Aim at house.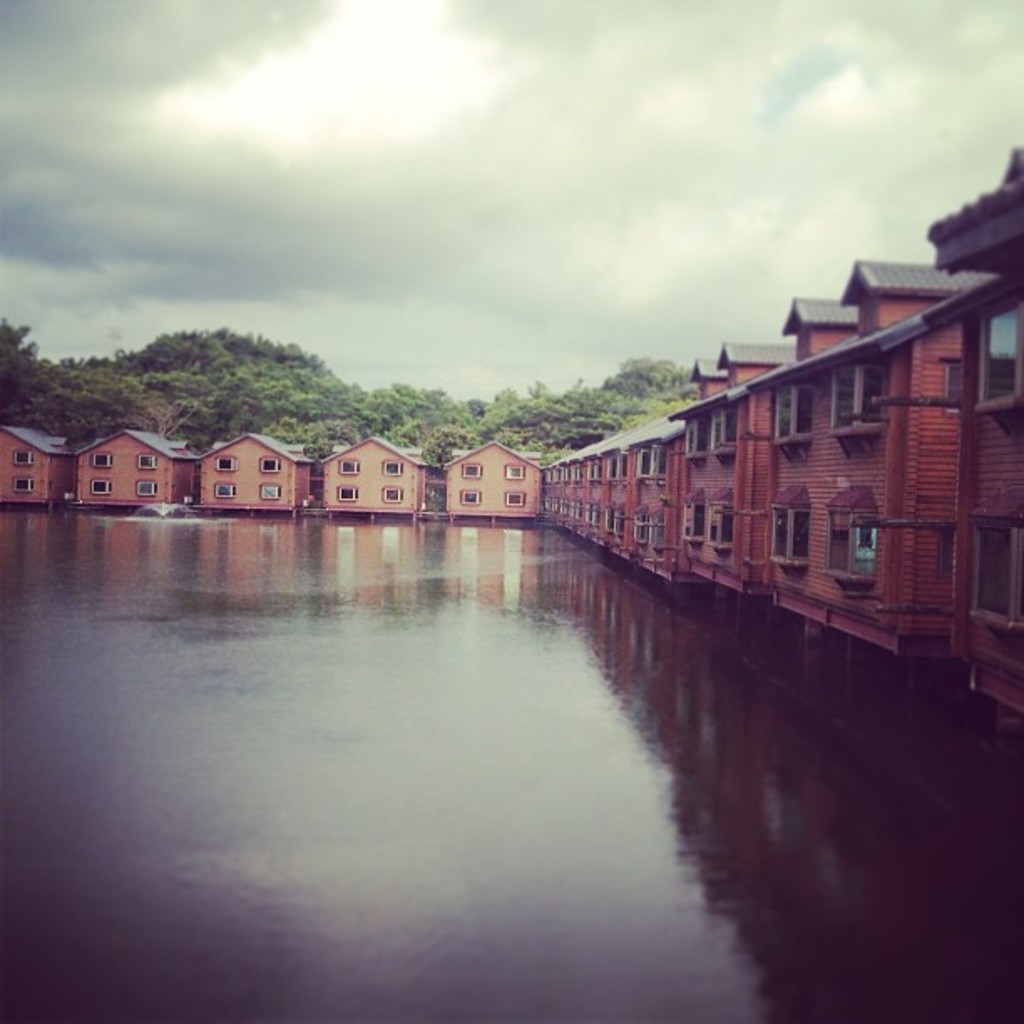
Aimed at region(320, 428, 447, 517).
